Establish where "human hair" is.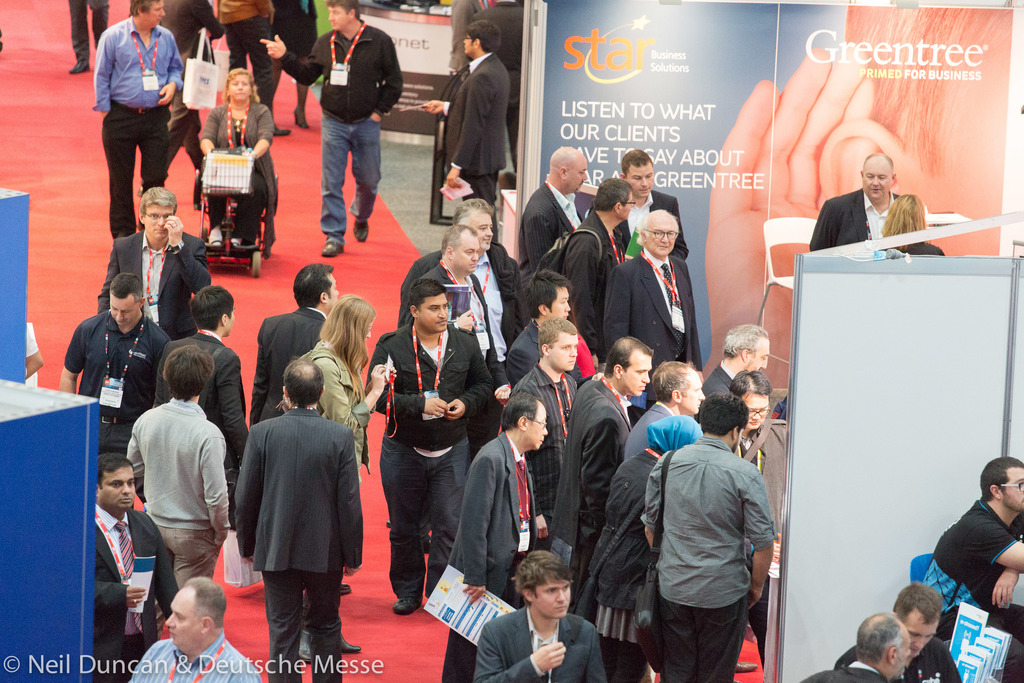
Established at (854,612,903,664).
